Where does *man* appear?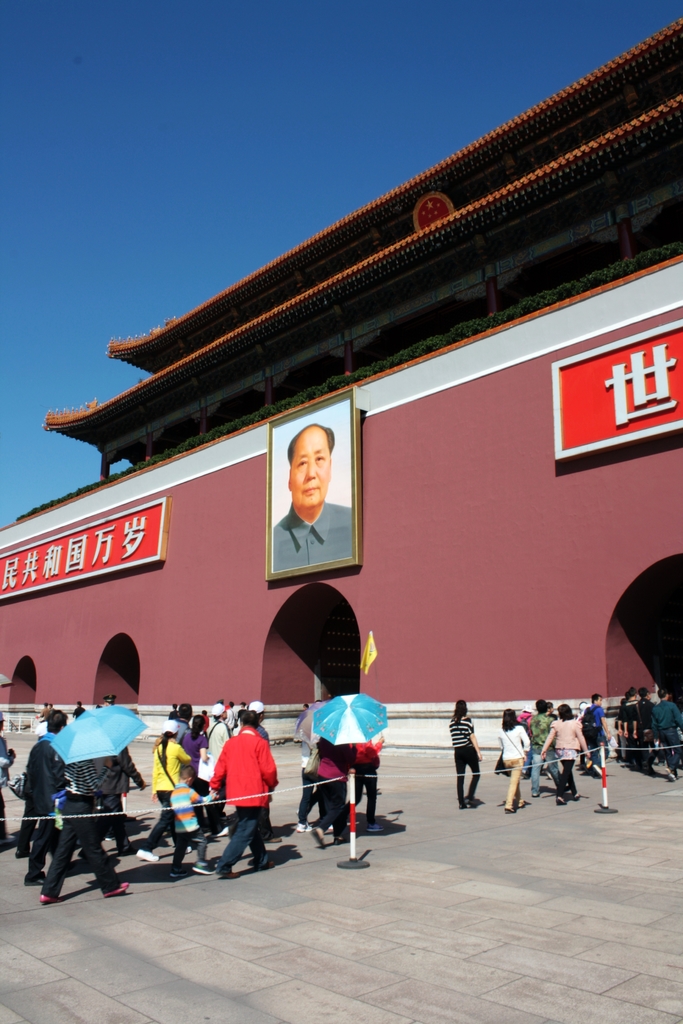
Appears at locate(101, 692, 119, 708).
